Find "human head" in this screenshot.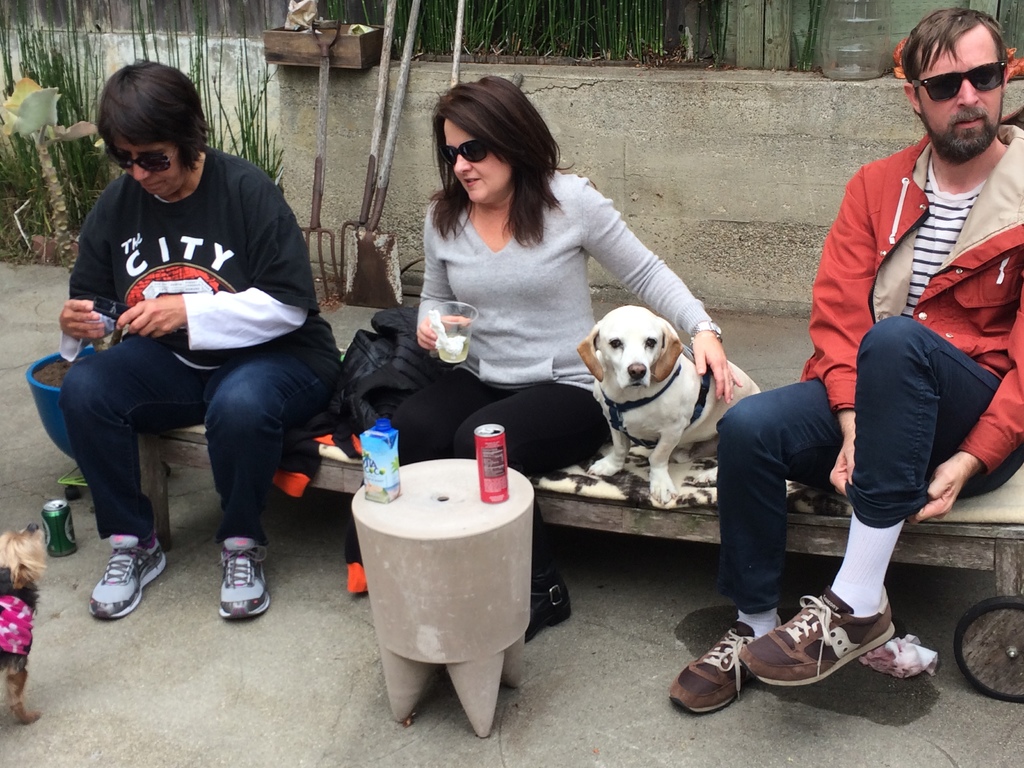
The bounding box for "human head" is {"x1": 96, "y1": 60, "x2": 208, "y2": 198}.
